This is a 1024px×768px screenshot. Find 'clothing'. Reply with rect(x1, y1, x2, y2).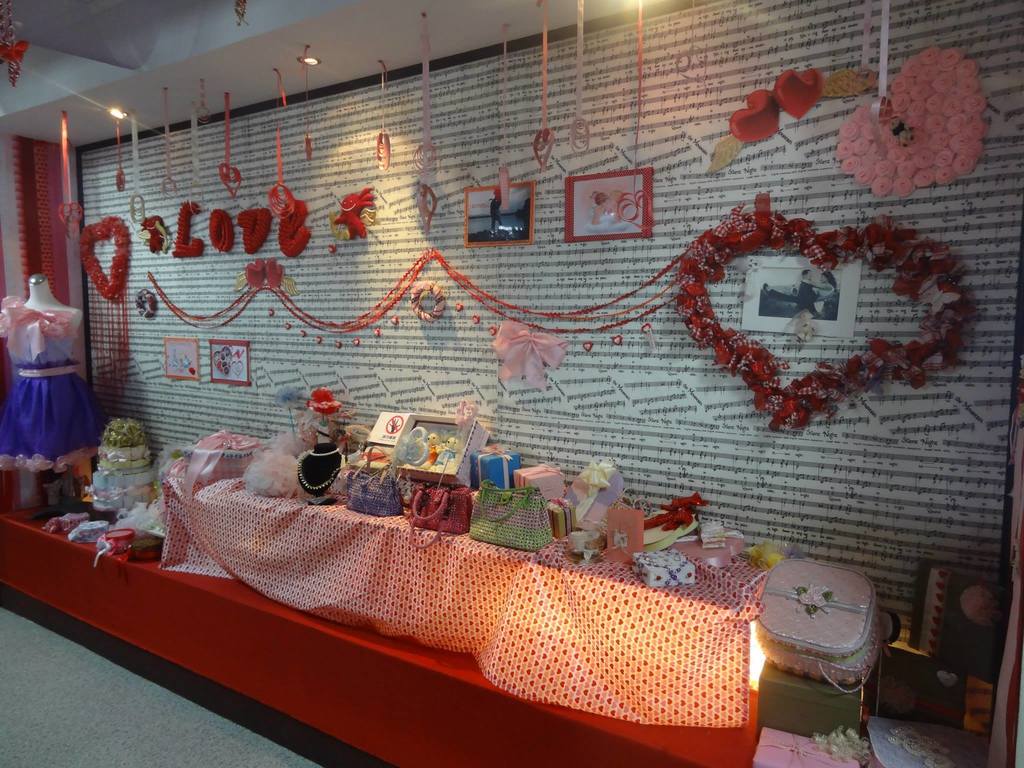
rect(5, 293, 96, 505).
